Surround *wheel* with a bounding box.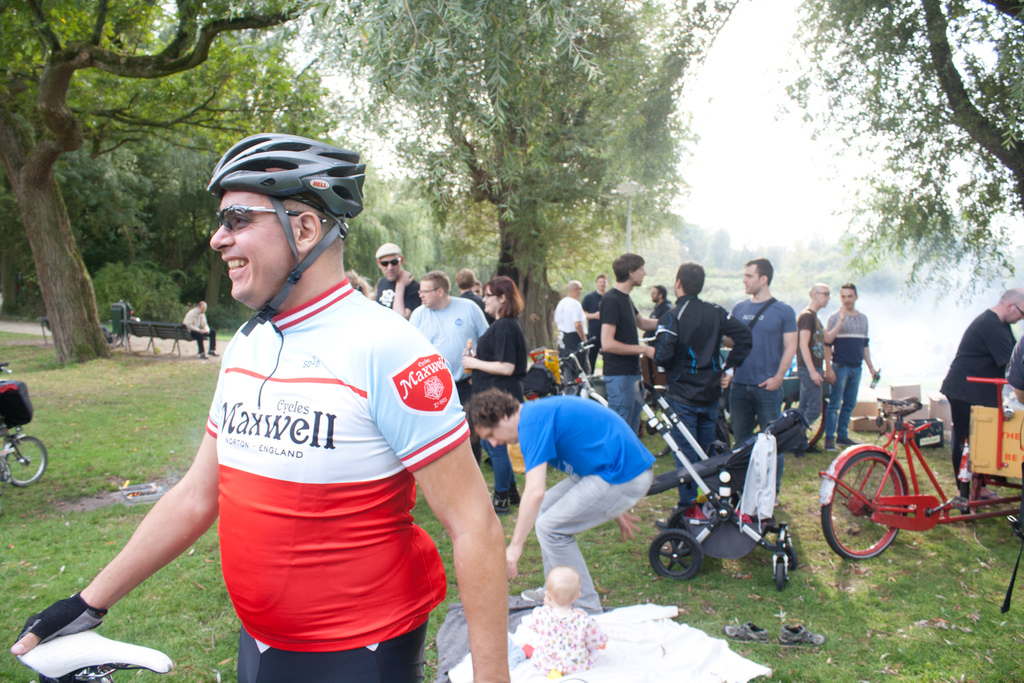
(left=1, top=436, right=52, bottom=486).
